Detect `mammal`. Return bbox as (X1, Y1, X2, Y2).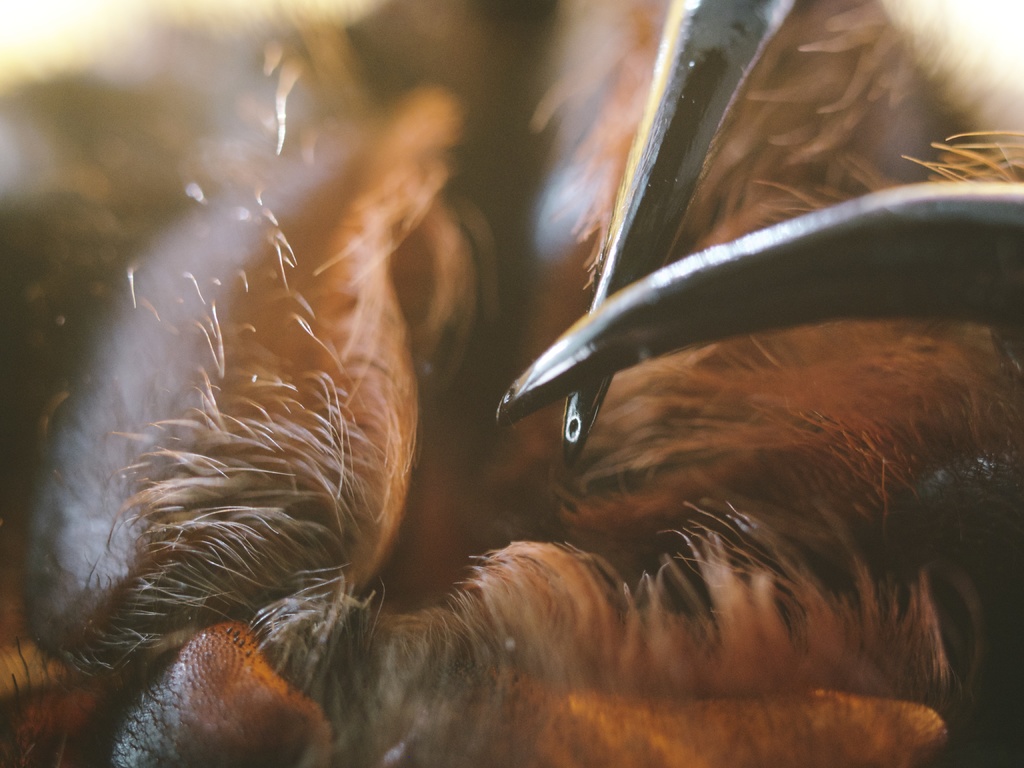
(0, 0, 1023, 767).
